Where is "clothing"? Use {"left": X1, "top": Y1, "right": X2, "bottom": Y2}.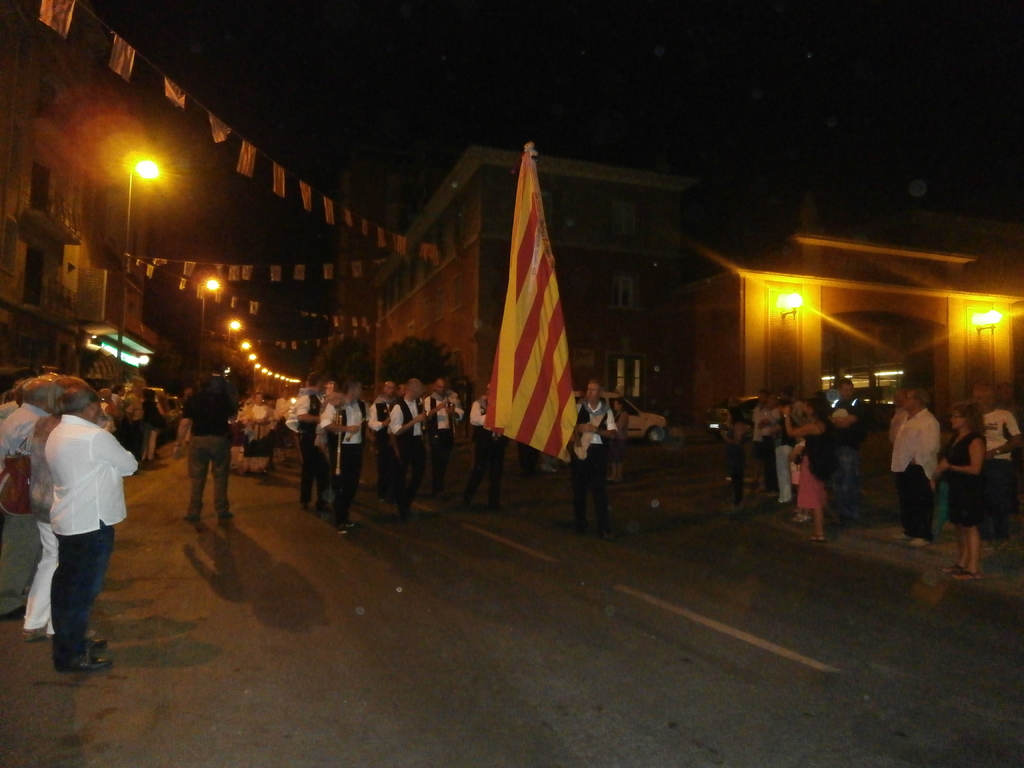
{"left": 803, "top": 421, "right": 836, "bottom": 504}.
